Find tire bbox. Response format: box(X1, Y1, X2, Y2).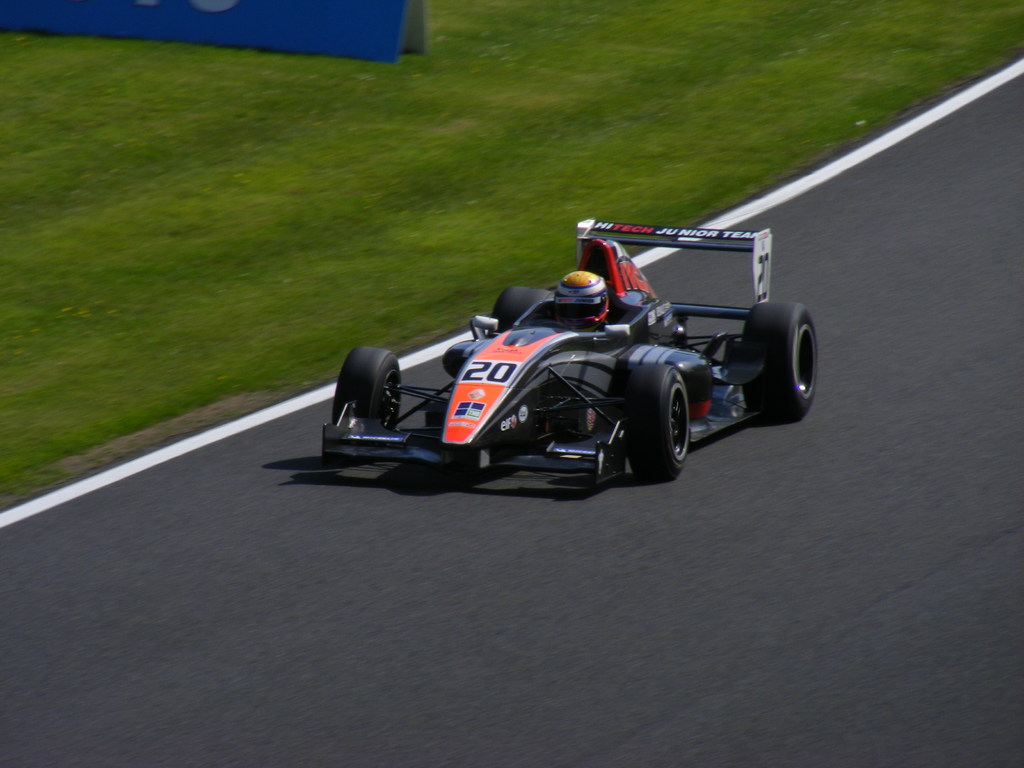
box(492, 284, 555, 332).
